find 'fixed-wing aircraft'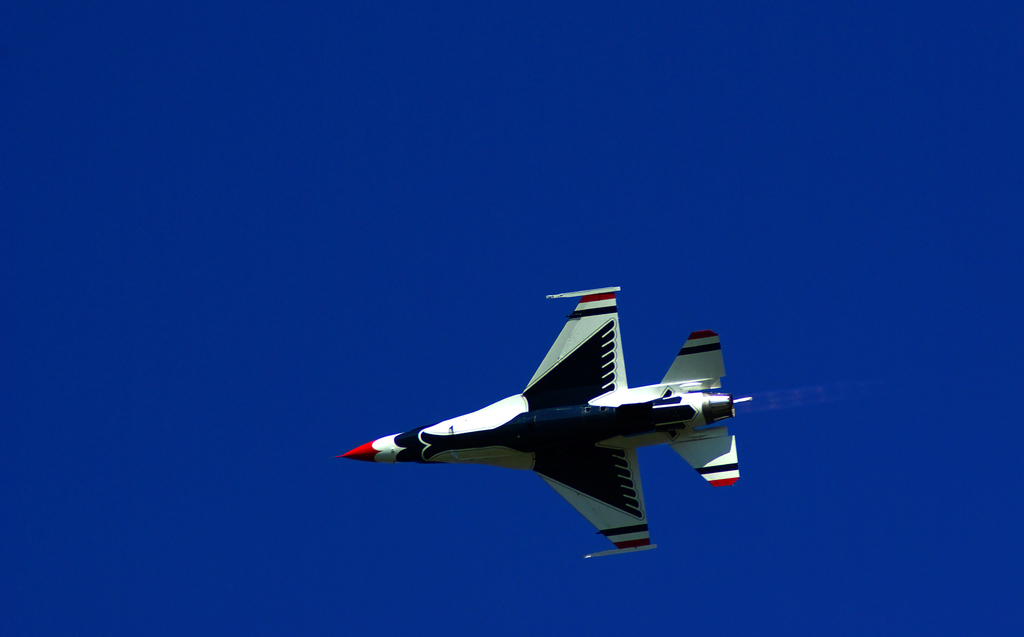
339/290/754/562
